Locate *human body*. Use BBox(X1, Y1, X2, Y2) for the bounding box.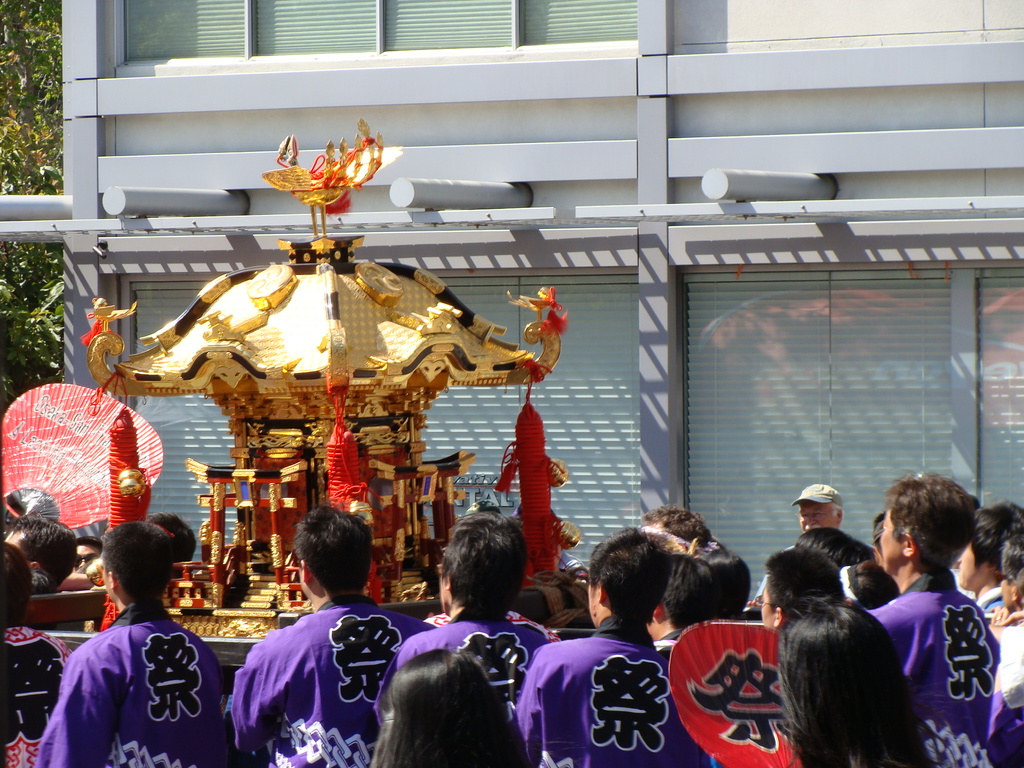
BBox(785, 478, 846, 529).
